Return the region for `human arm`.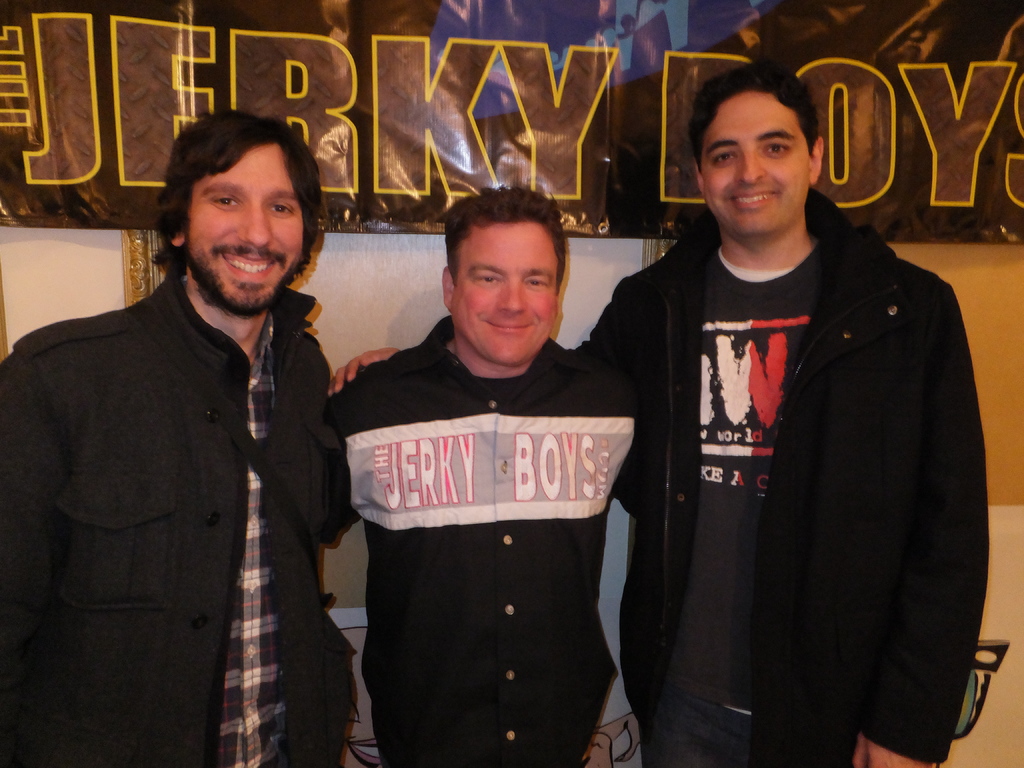
detection(614, 424, 680, 499).
